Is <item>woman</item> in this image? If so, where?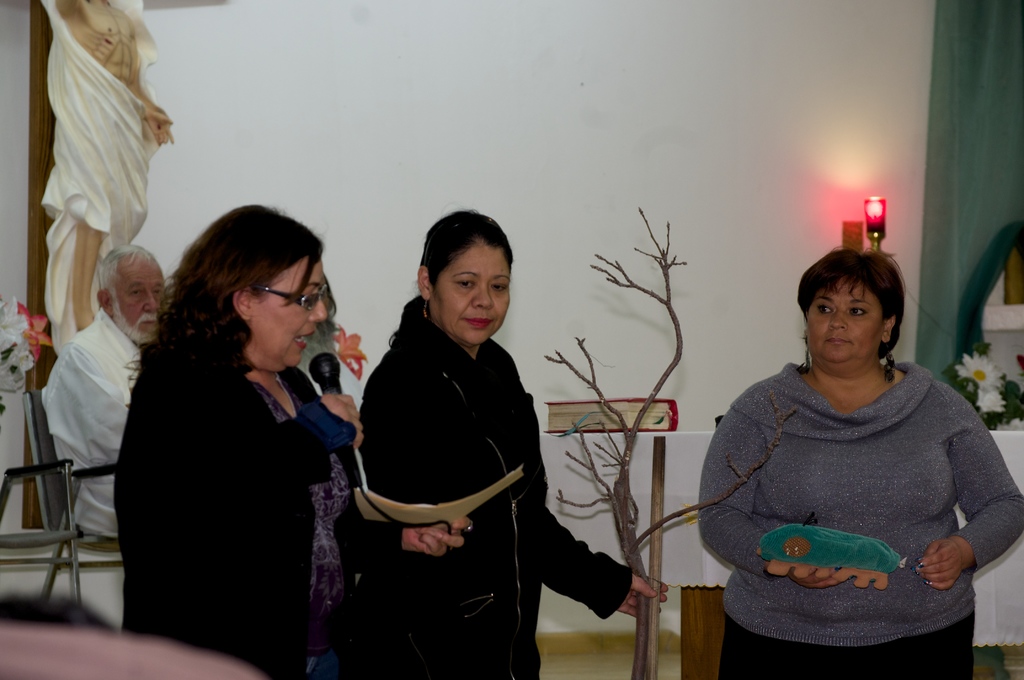
Yes, at bbox=(696, 237, 1012, 674).
